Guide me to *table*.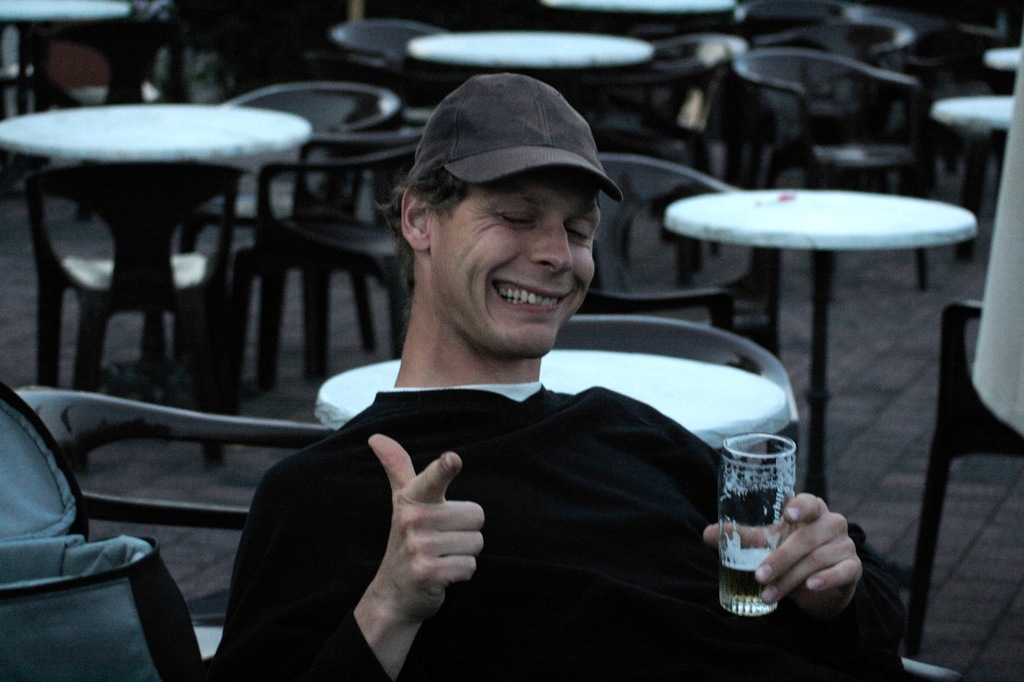
Guidance: {"x1": 981, "y1": 46, "x2": 1023, "y2": 88}.
